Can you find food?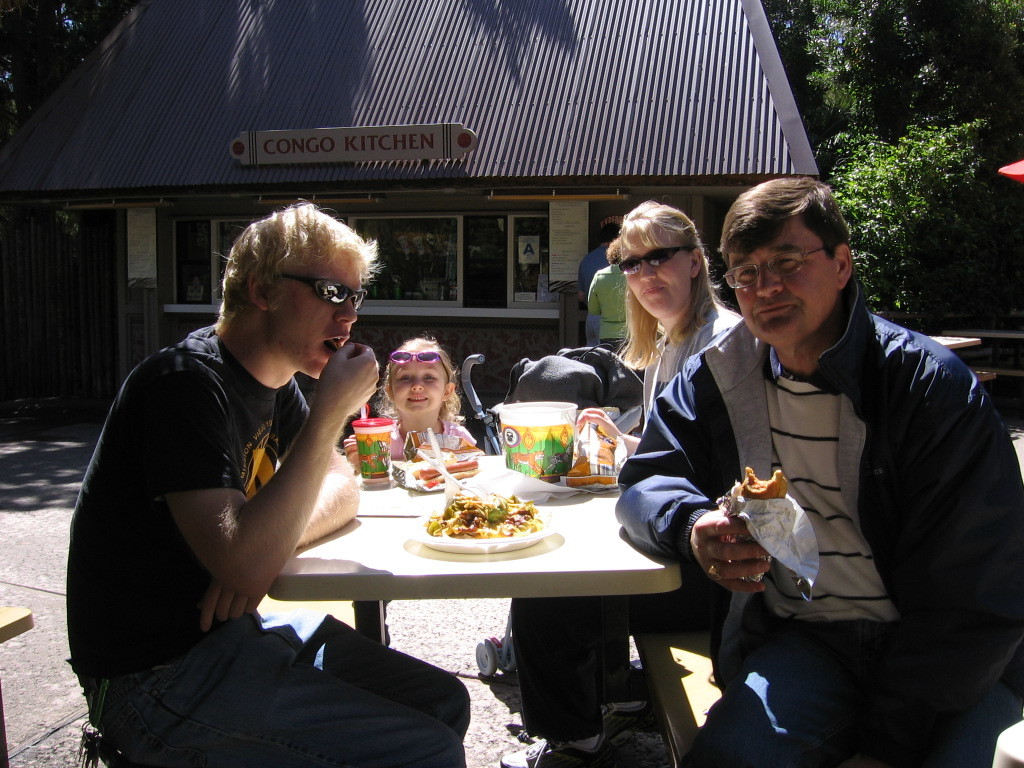
Yes, bounding box: locate(719, 451, 791, 505).
